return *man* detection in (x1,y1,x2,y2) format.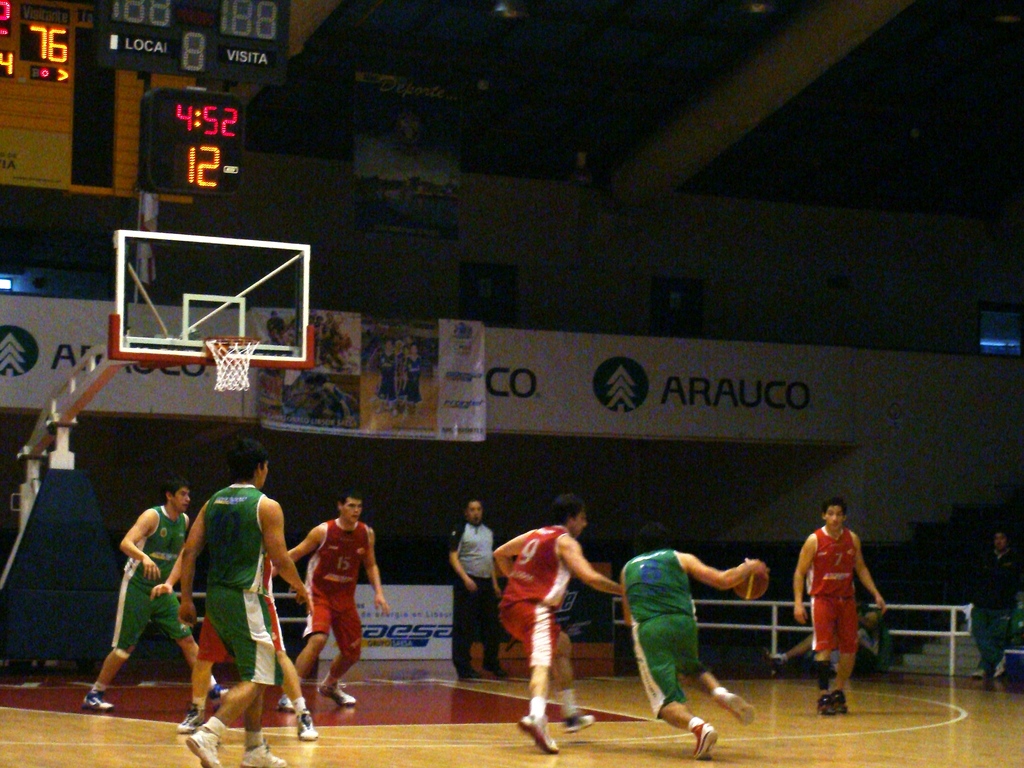
(177,438,308,767).
